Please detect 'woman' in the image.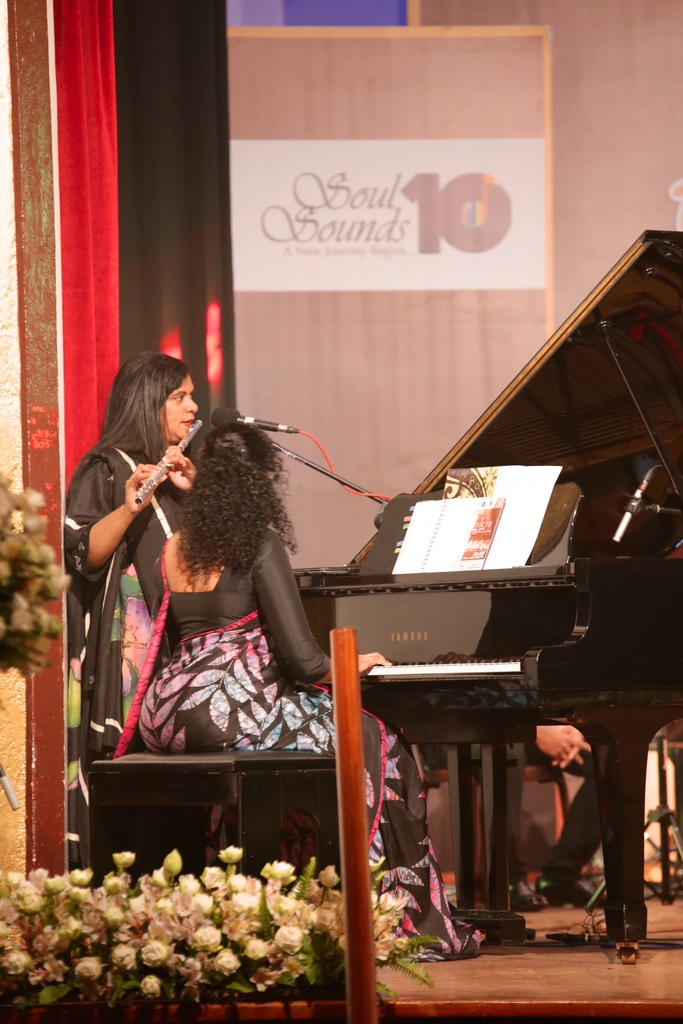
left=90, top=427, right=484, bottom=943.
